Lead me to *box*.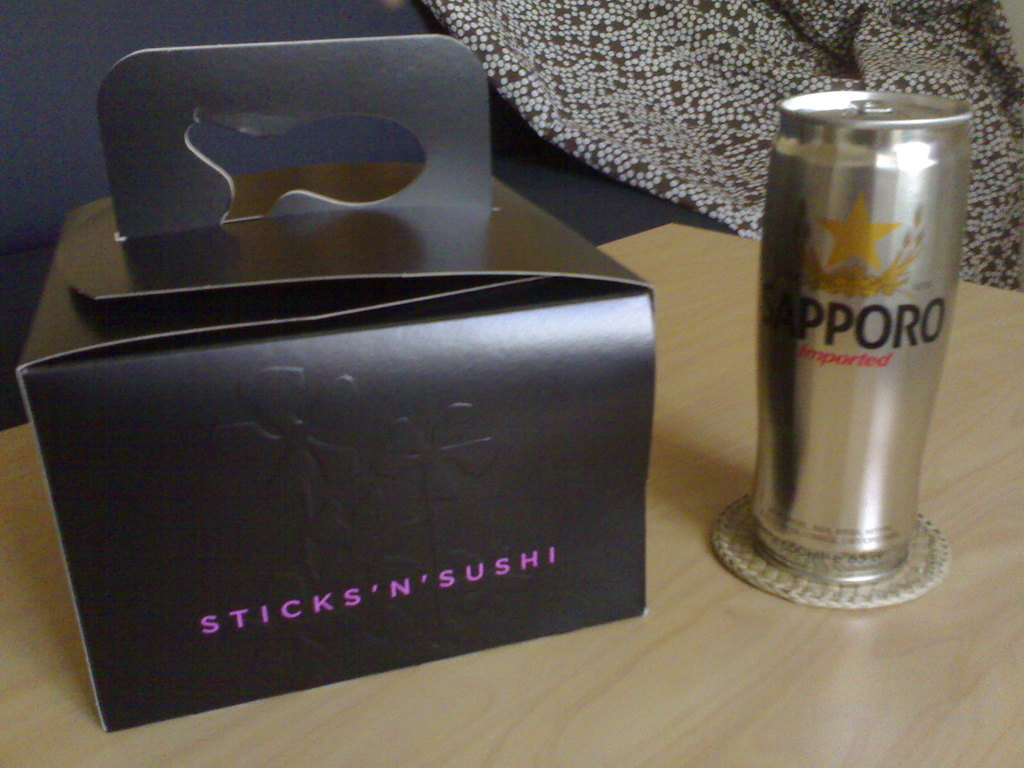
Lead to <bbox>15, 33, 653, 732</bbox>.
